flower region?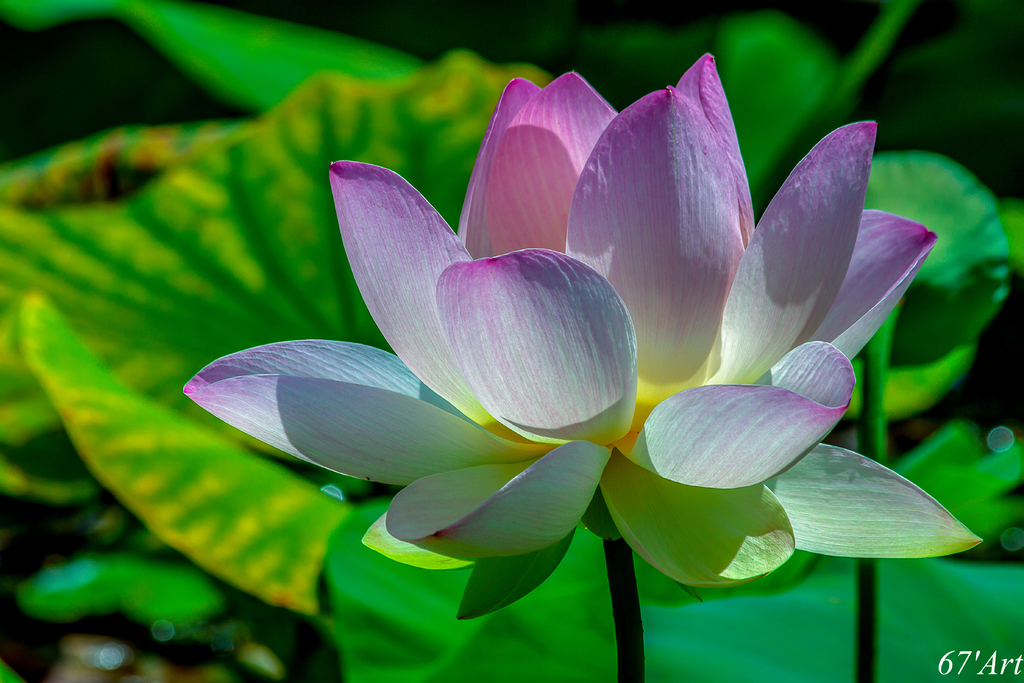
x1=124 y1=51 x2=1008 y2=662
